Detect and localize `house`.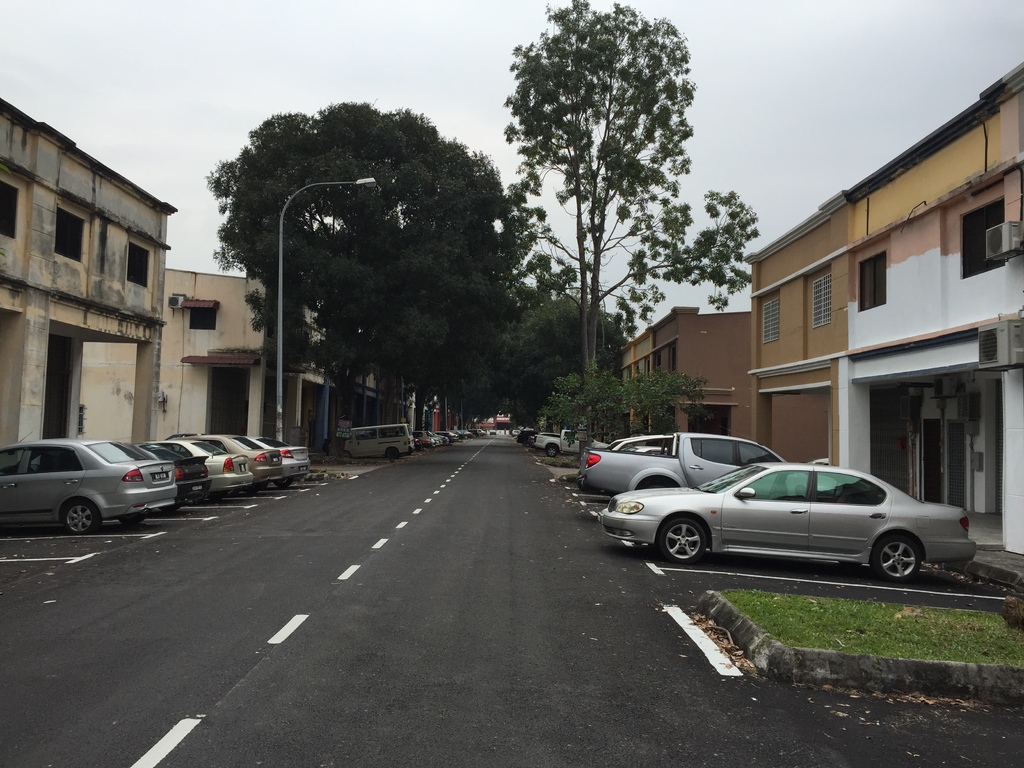
Localized at {"x1": 649, "y1": 302, "x2": 710, "y2": 465}.
